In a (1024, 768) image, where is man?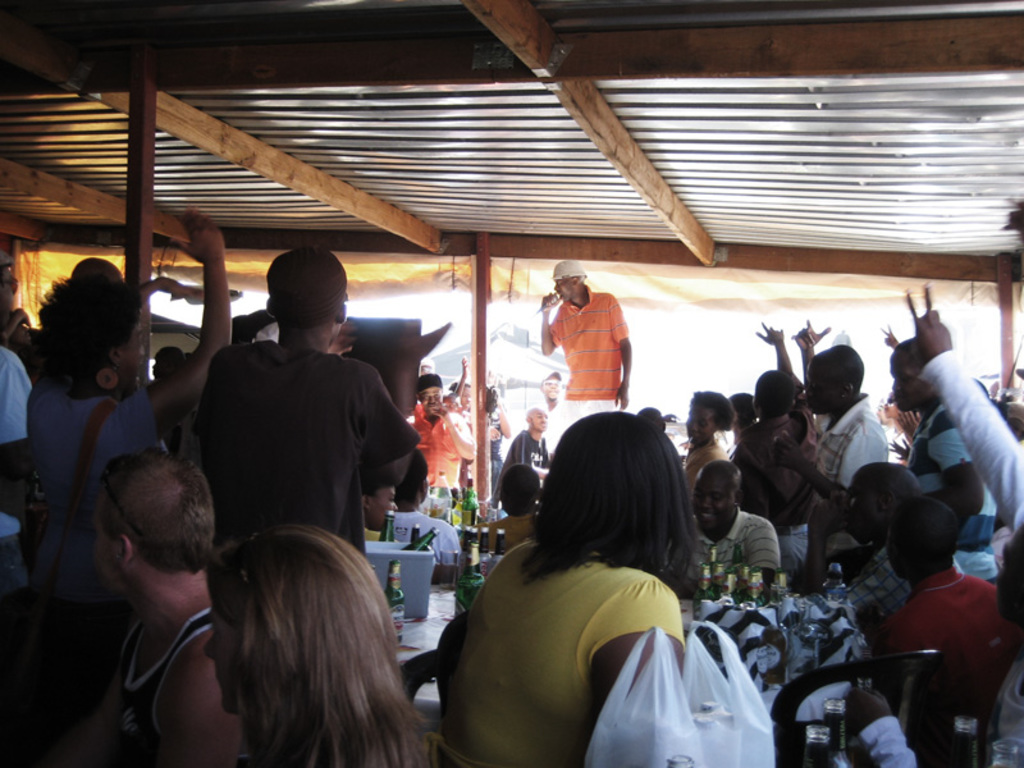
(767,316,890,495).
